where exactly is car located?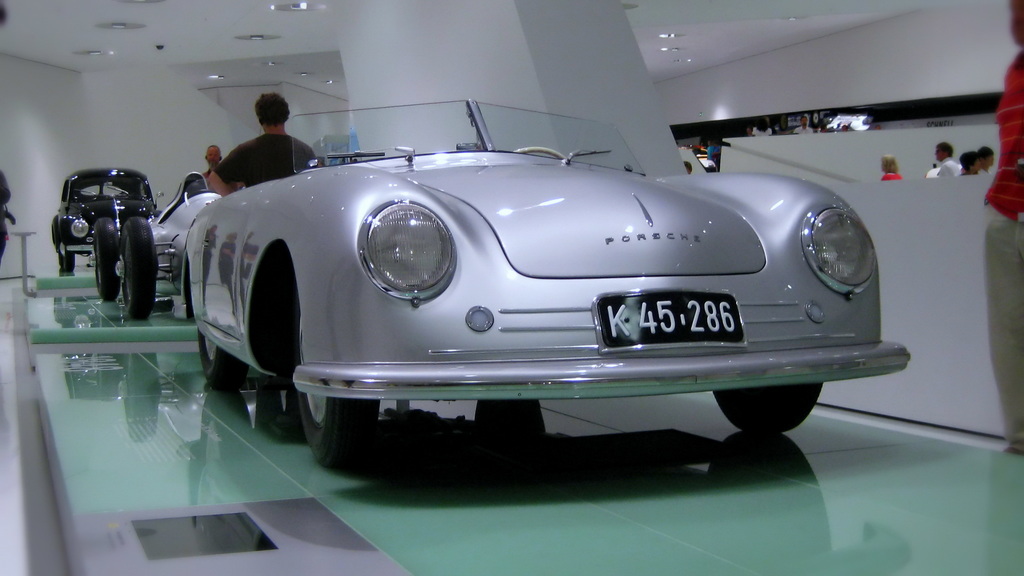
Its bounding box is locate(173, 95, 912, 467).
